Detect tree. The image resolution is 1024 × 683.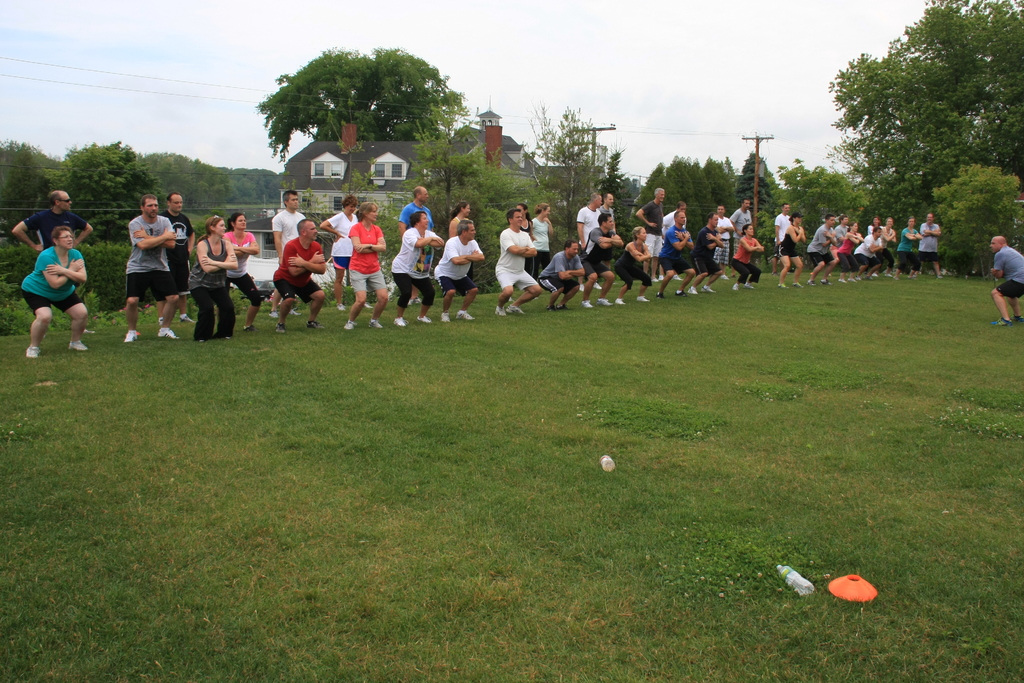
[left=402, top=99, right=525, bottom=233].
